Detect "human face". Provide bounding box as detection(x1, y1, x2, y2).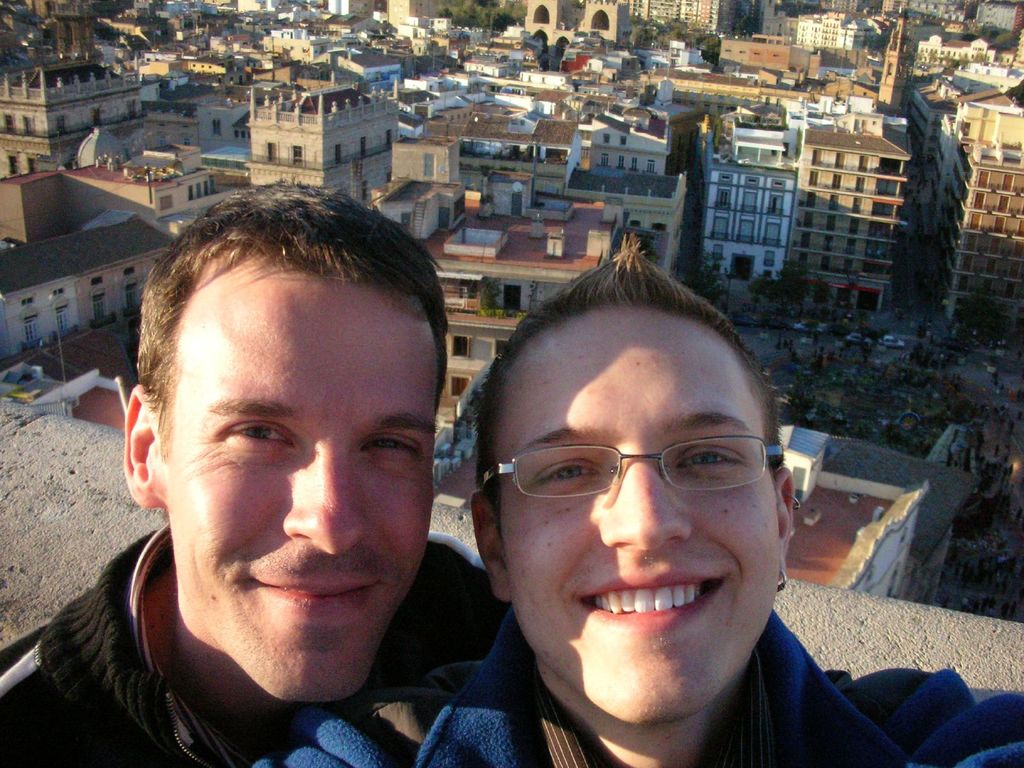
detection(502, 307, 790, 720).
